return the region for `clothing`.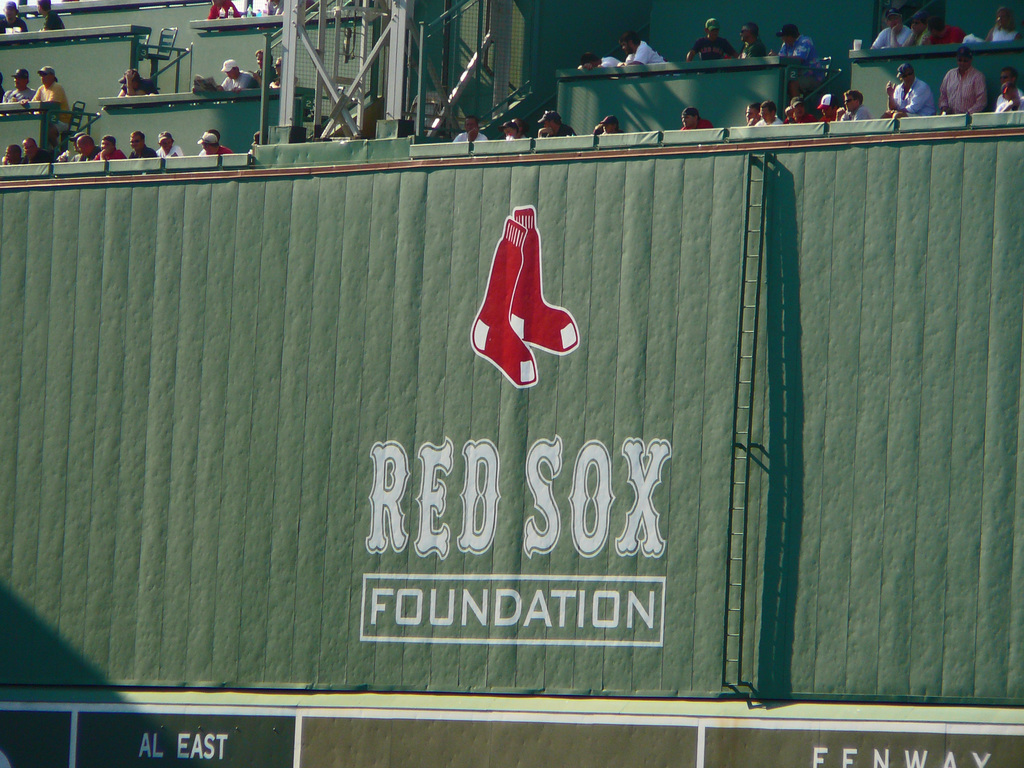
select_region(893, 76, 934, 113).
